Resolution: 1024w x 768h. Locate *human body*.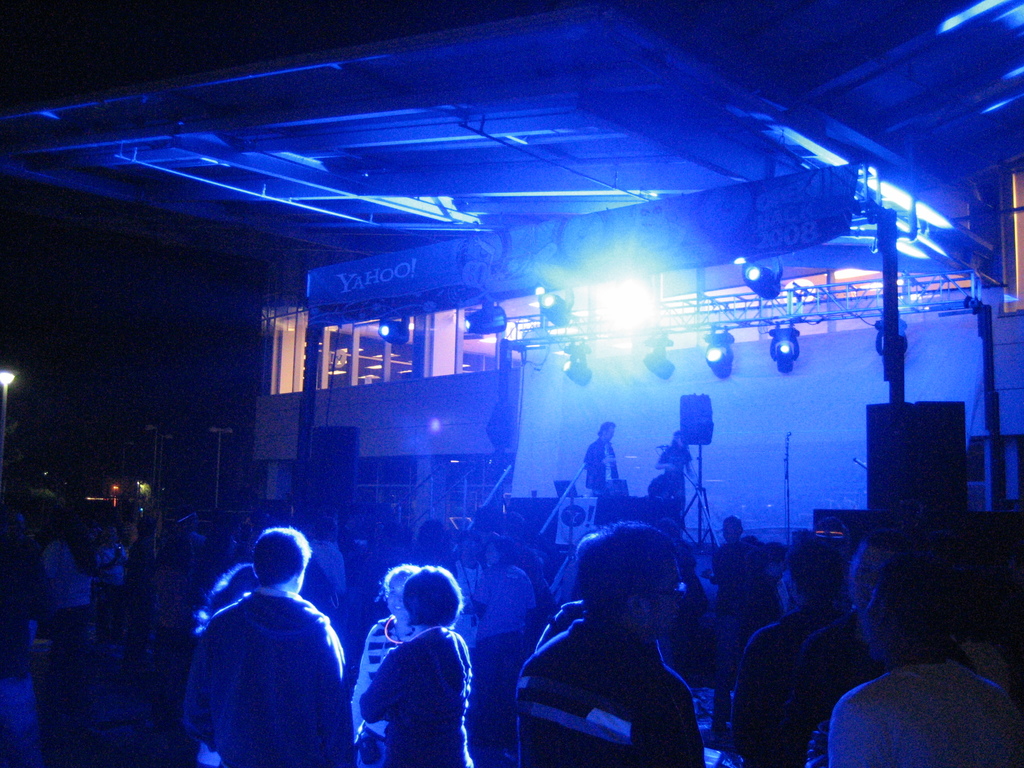
(470, 560, 545, 719).
